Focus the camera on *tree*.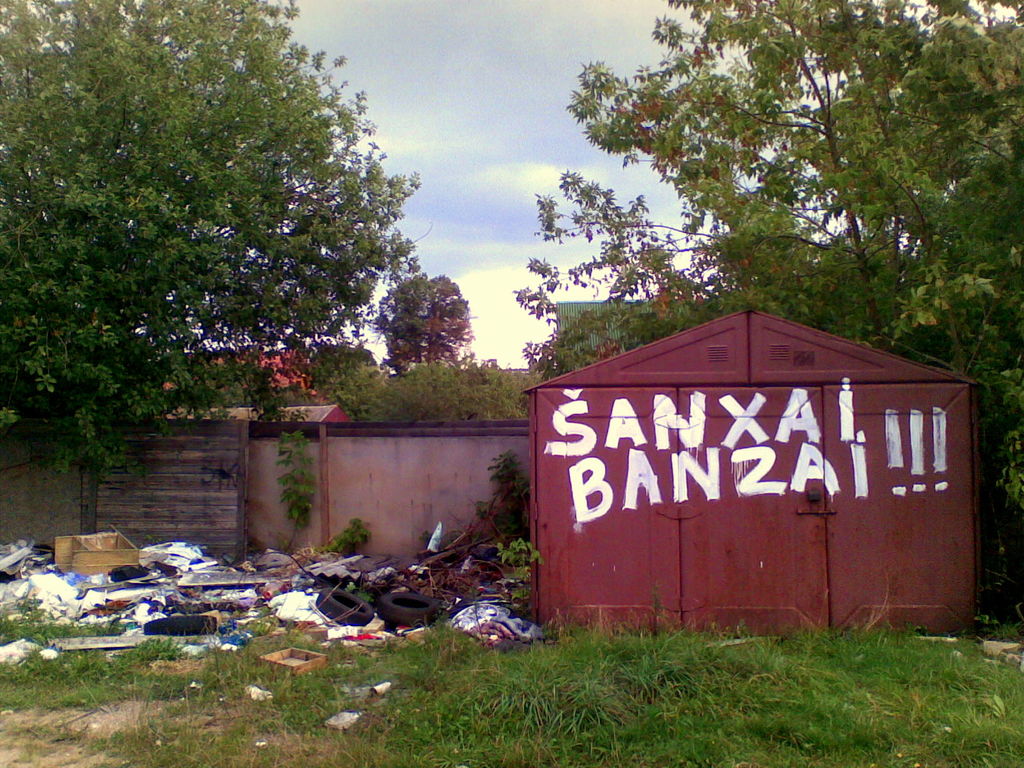
Focus region: 369 268 477 374.
